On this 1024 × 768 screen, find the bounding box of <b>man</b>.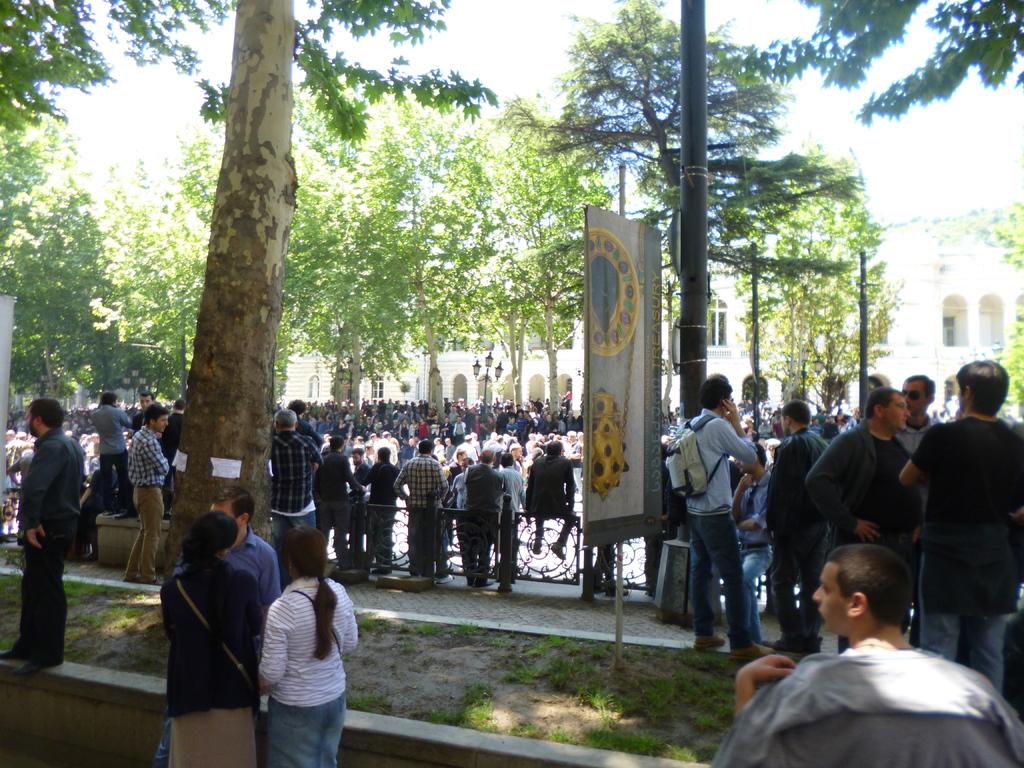
Bounding box: 313,437,359,559.
